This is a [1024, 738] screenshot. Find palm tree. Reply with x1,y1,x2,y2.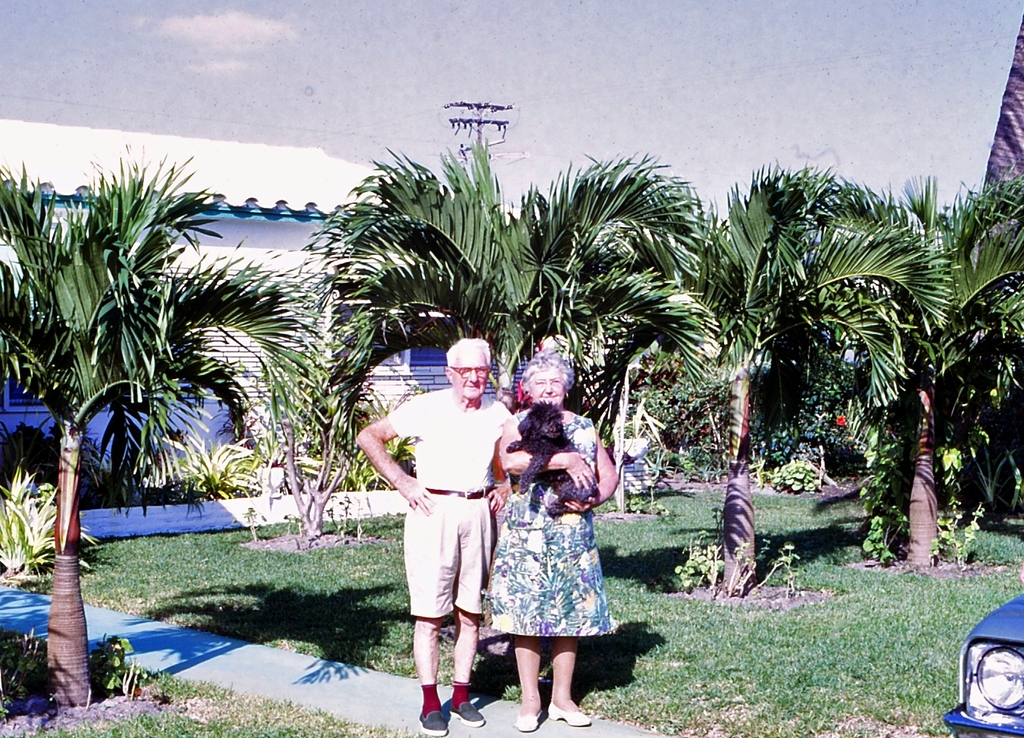
860,185,997,538.
